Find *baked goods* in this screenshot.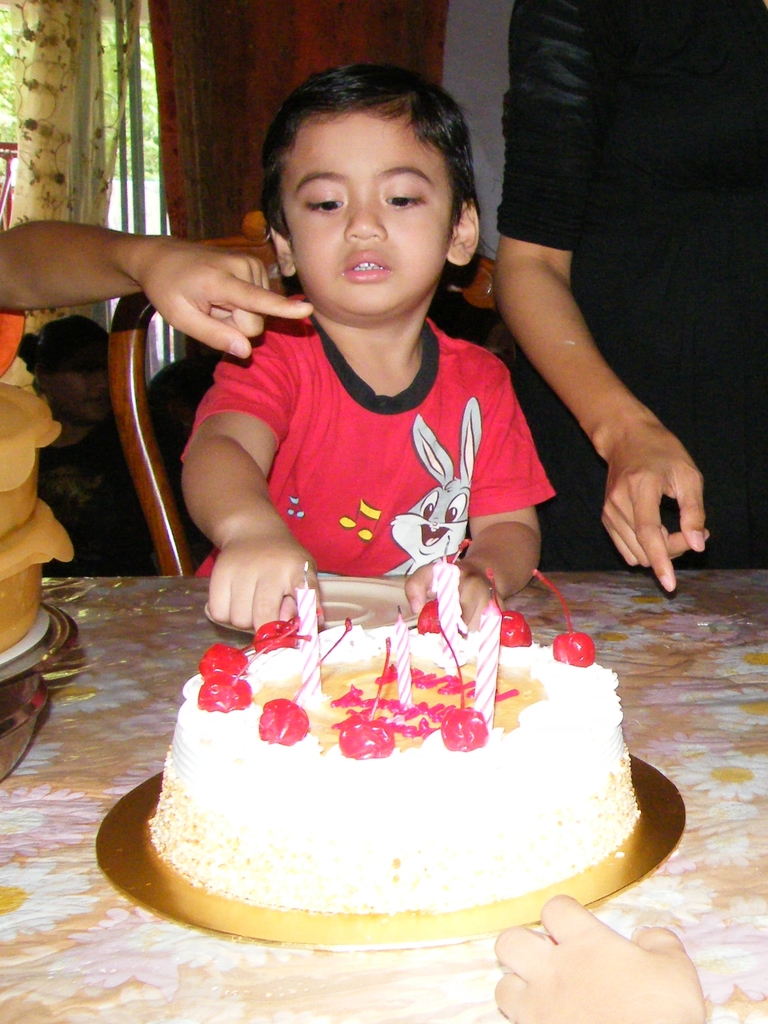
The bounding box for *baked goods* is Rect(142, 623, 646, 917).
